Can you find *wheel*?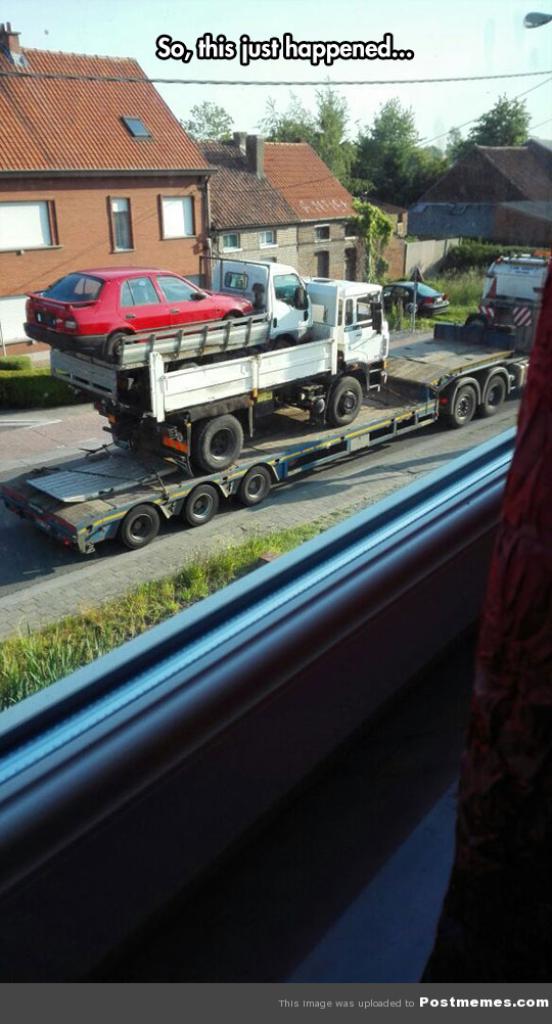
Yes, bounding box: 195,419,243,468.
